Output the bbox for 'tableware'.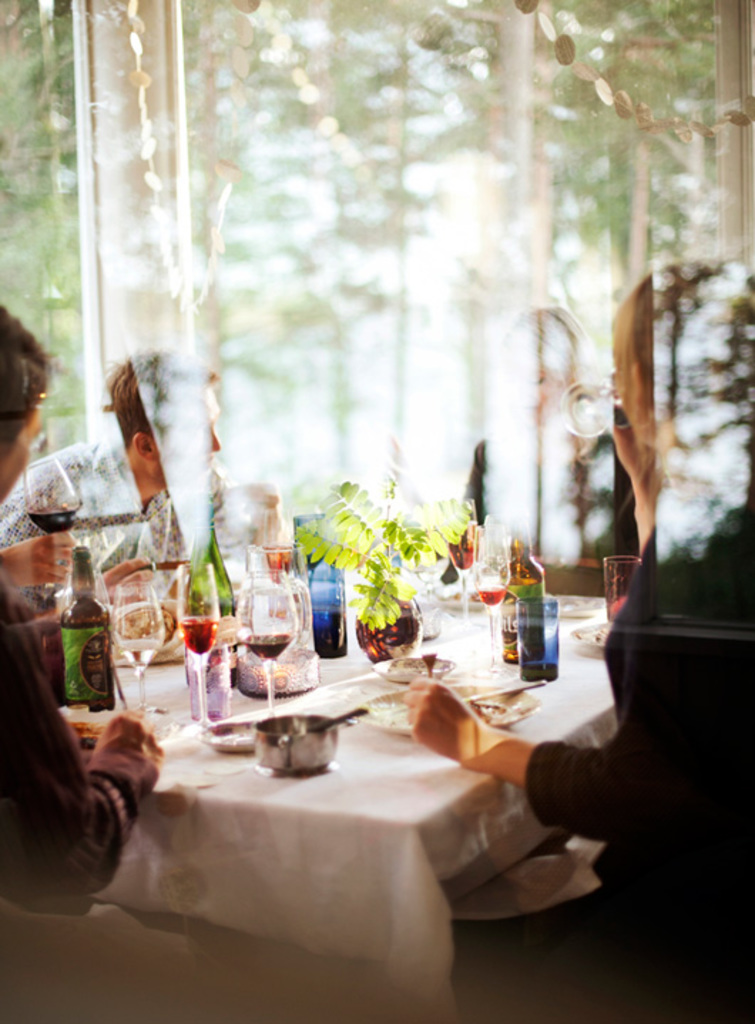
<bbox>603, 553, 645, 622</bbox>.
